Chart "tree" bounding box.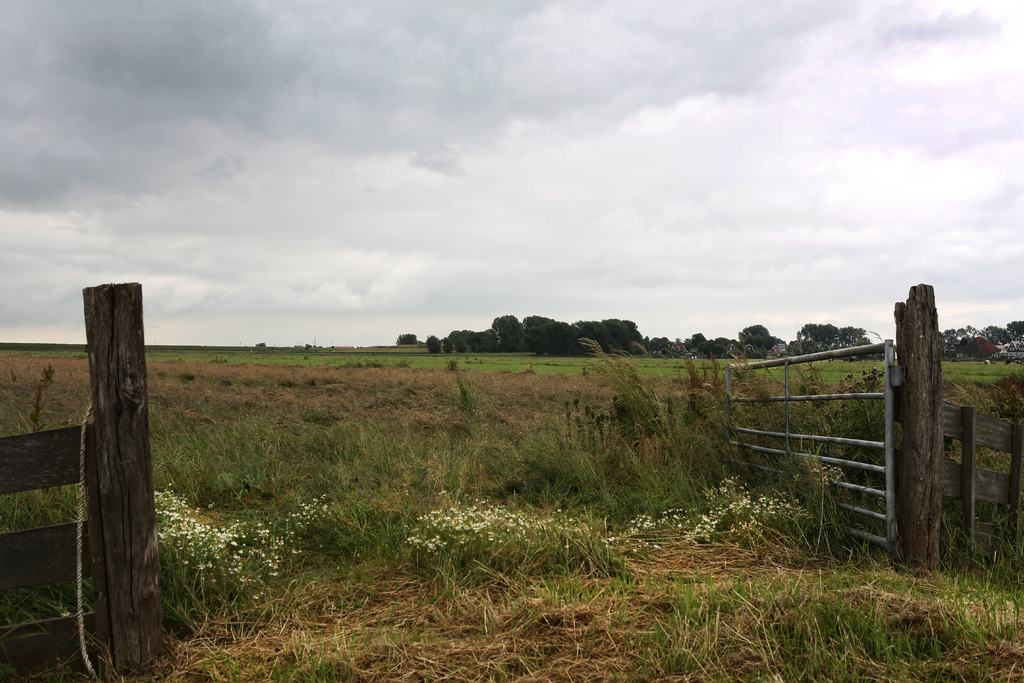
Charted: <region>742, 323, 770, 357</region>.
